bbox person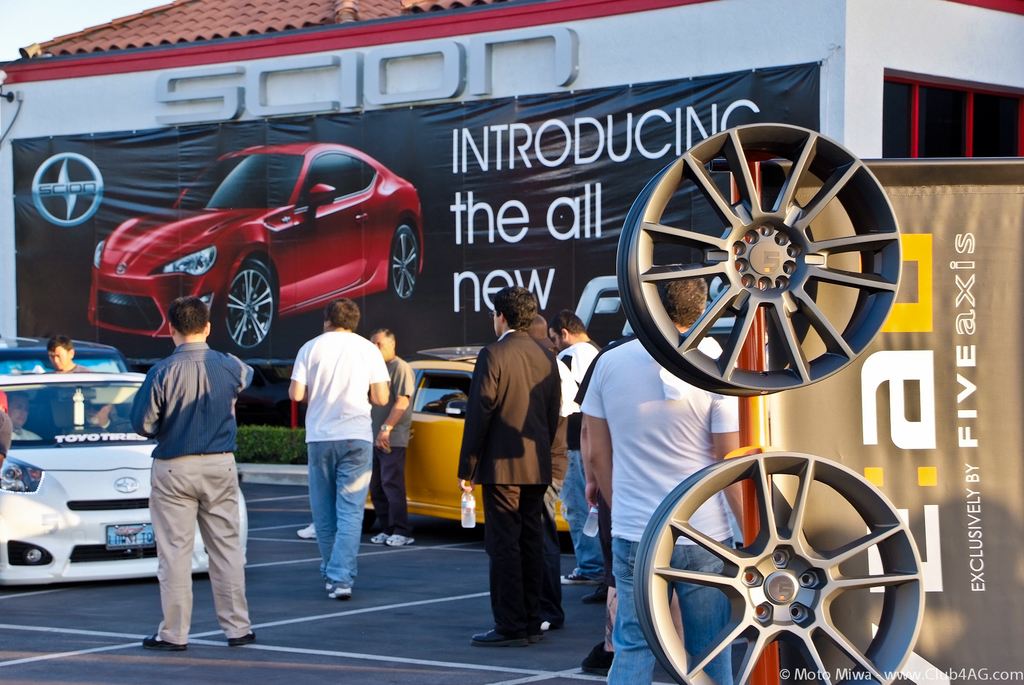
bbox(566, 245, 743, 684)
